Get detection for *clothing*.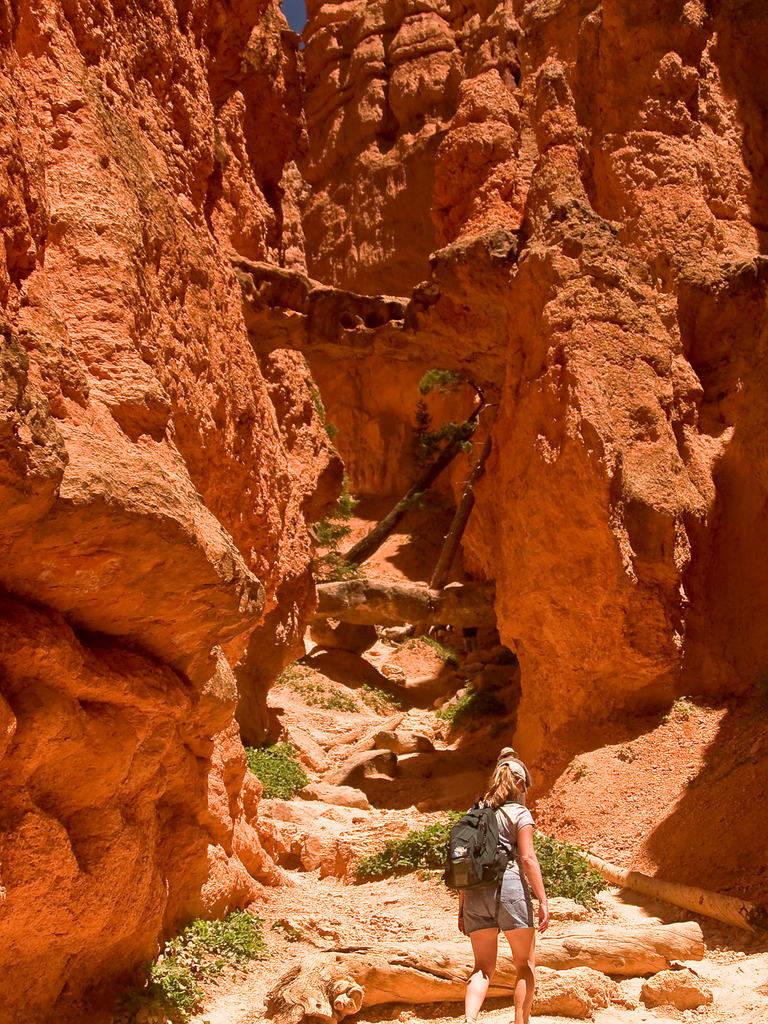
Detection: <box>445,766,534,950</box>.
